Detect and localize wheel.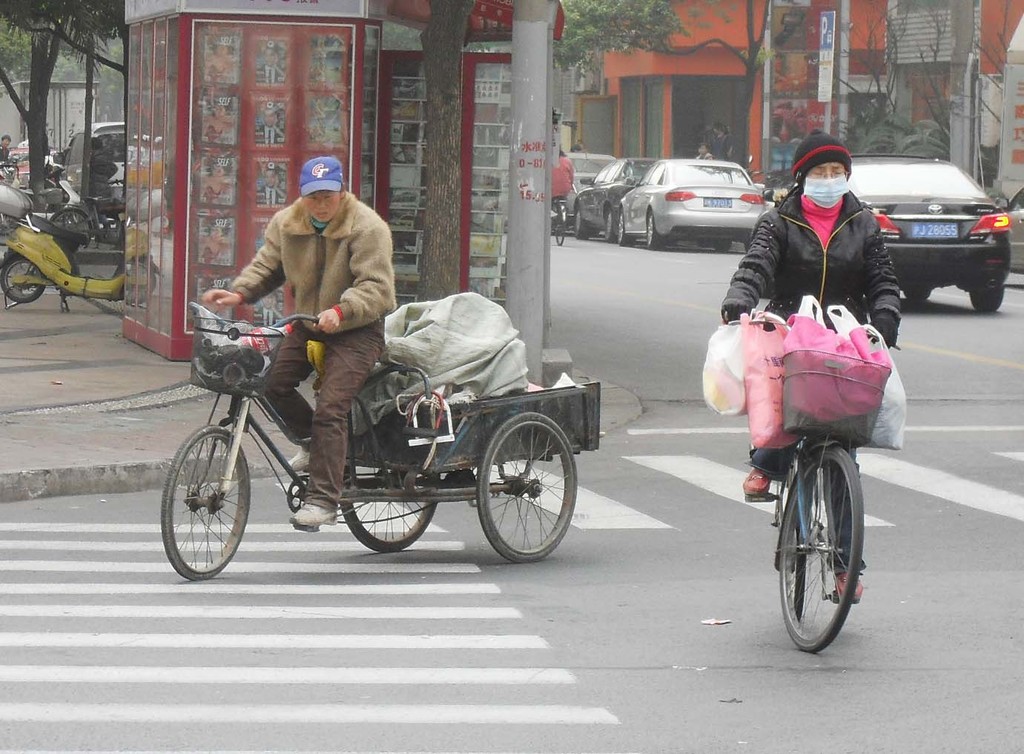
Localized at {"x1": 337, "y1": 466, "x2": 446, "y2": 551}.
